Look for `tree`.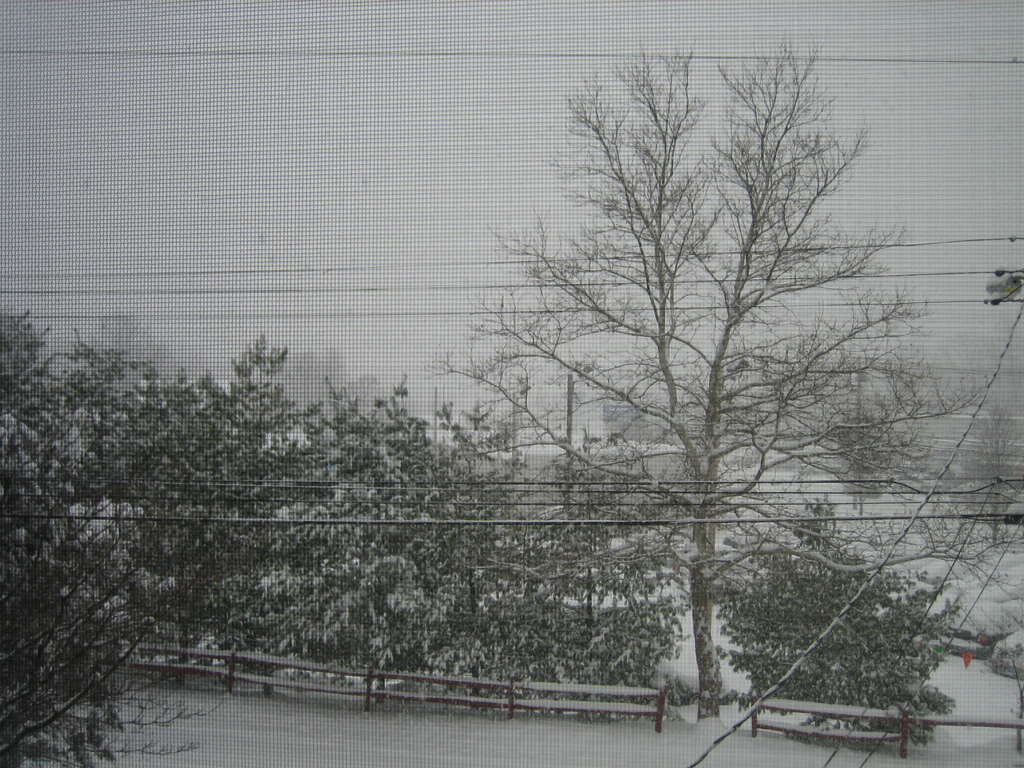
Found: (left=708, top=484, right=969, bottom=749).
